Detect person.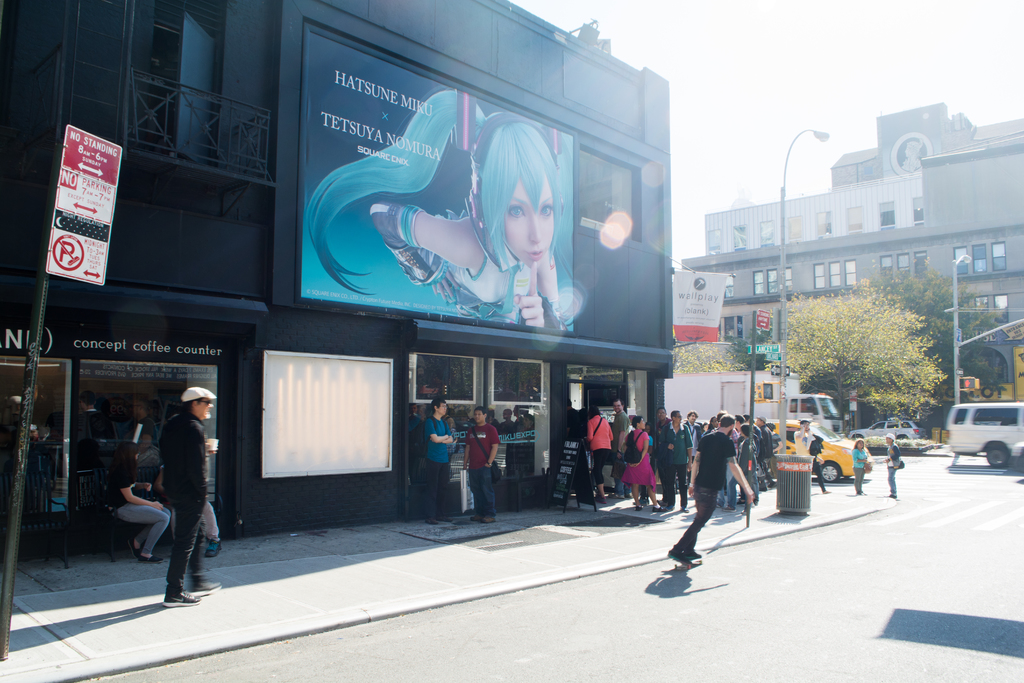
Detected at box=[794, 416, 830, 495].
